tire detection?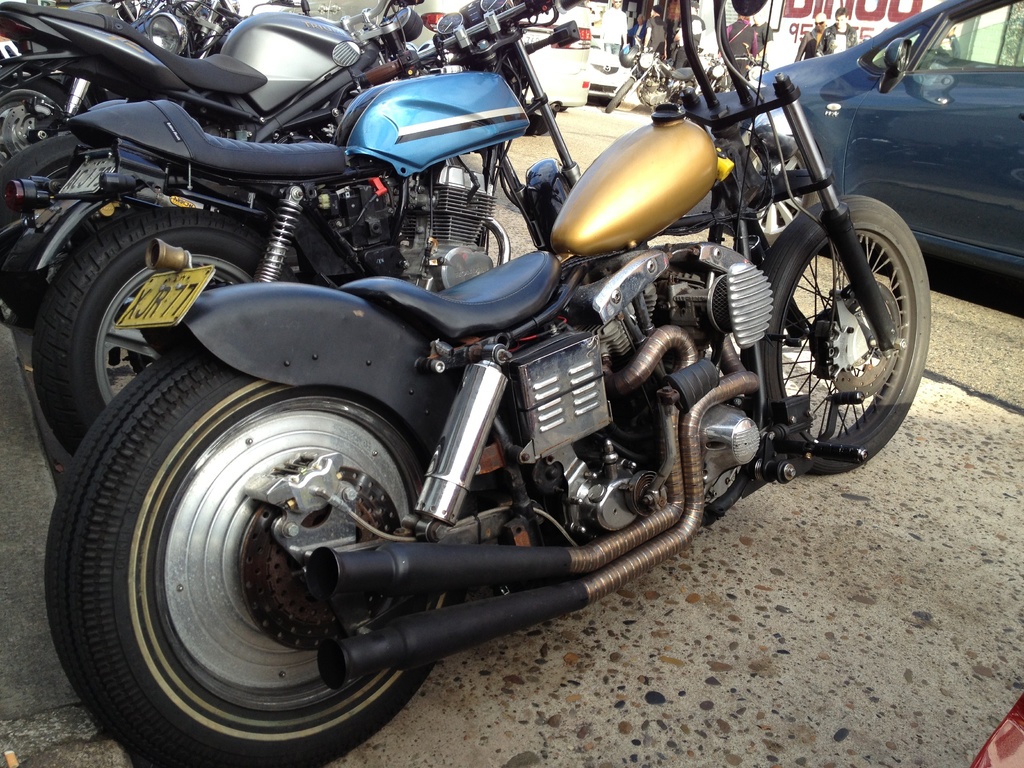
[left=738, top=198, right=929, bottom=481]
